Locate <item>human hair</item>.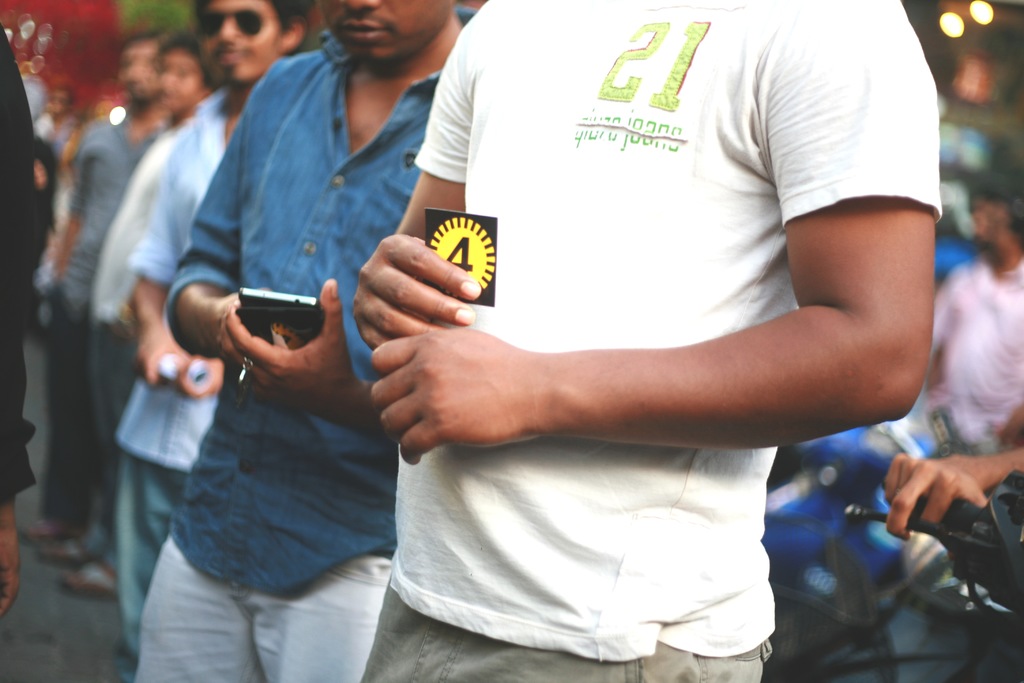
Bounding box: bbox=(191, 0, 313, 33).
